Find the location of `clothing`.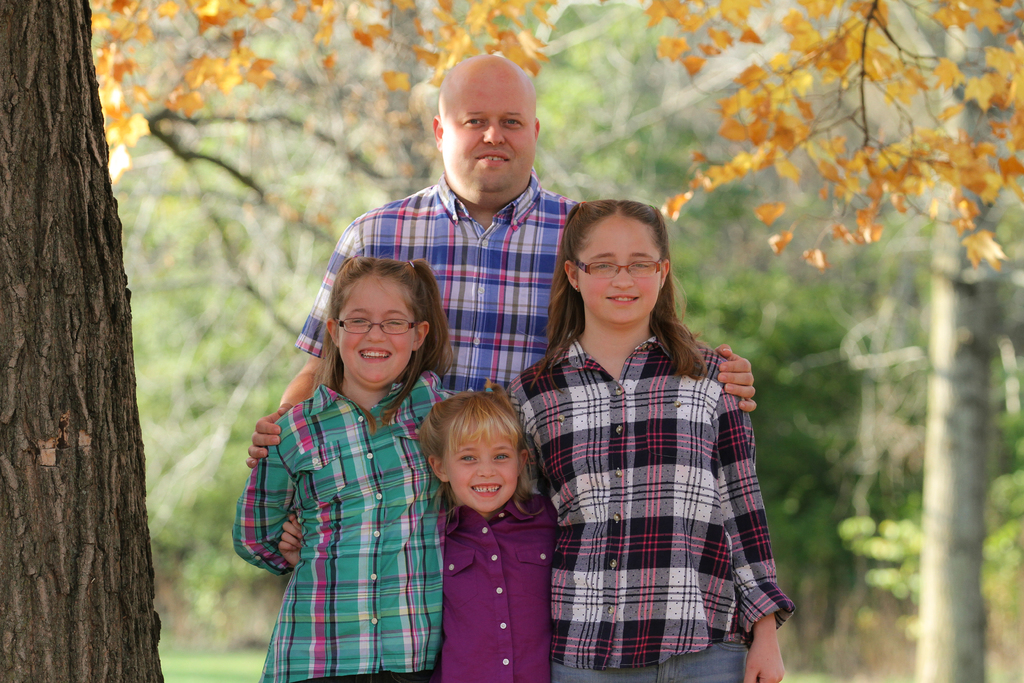
Location: <region>291, 163, 580, 397</region>.
